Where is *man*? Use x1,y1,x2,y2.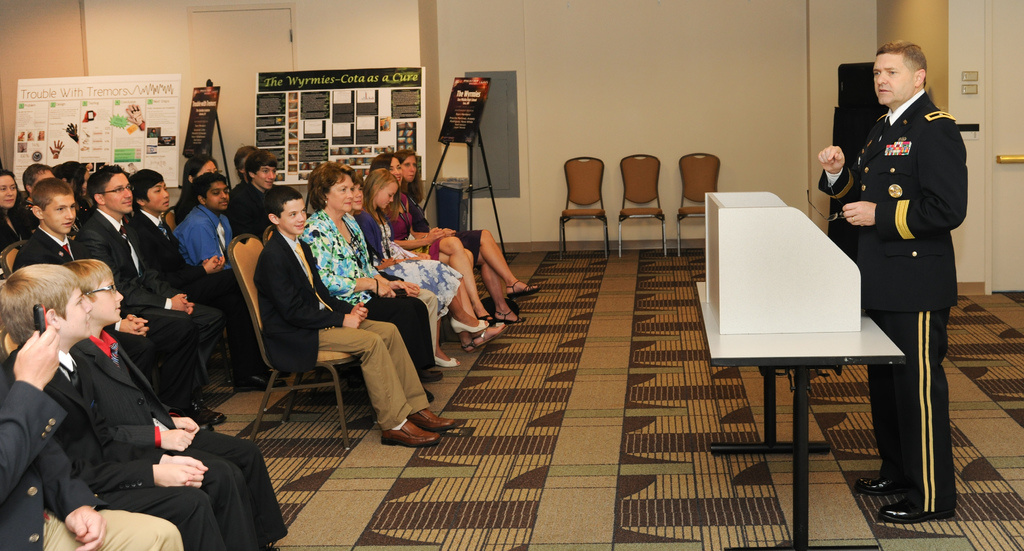
72,166,225,423.
